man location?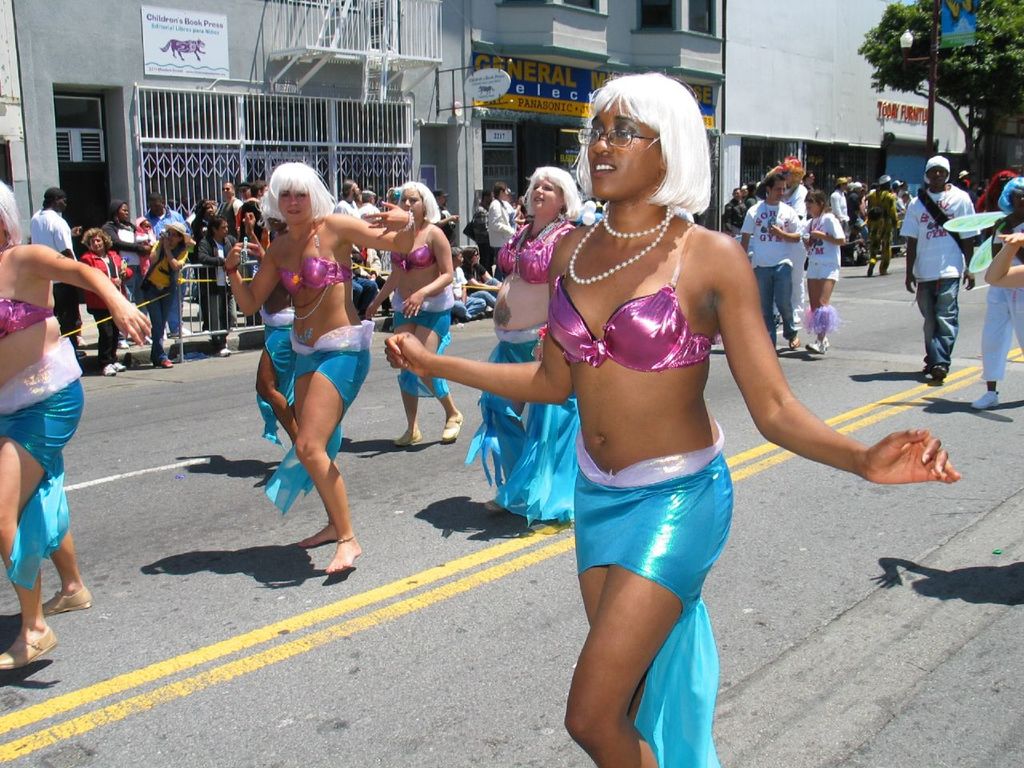
detection(32, 188, 81, 346)
